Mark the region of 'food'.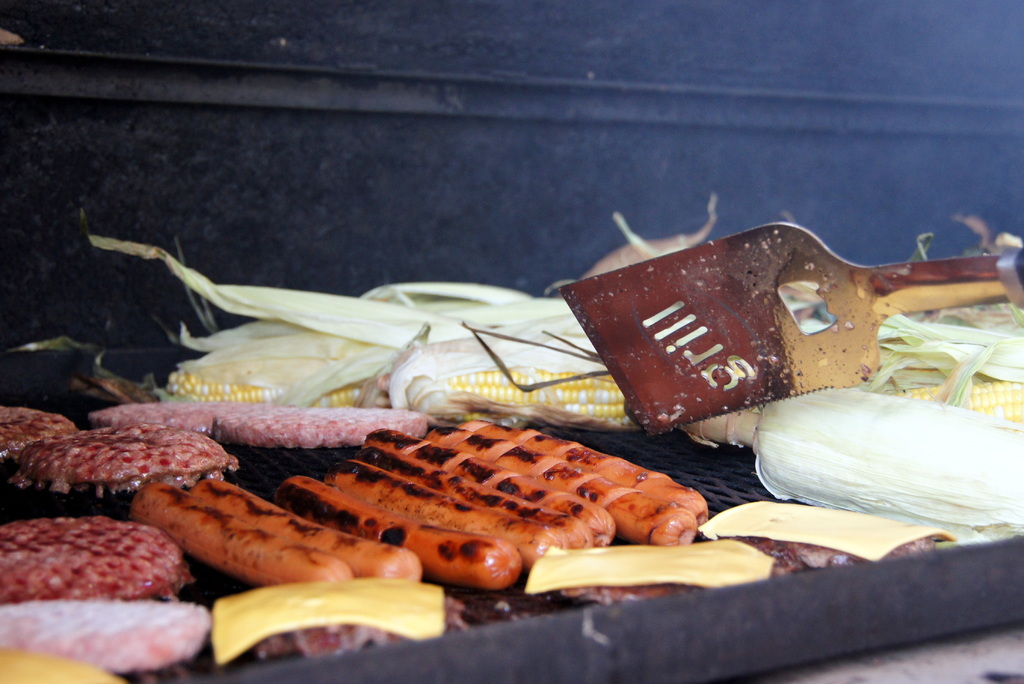
Region: bbox(0, 220, 1023, 683).
